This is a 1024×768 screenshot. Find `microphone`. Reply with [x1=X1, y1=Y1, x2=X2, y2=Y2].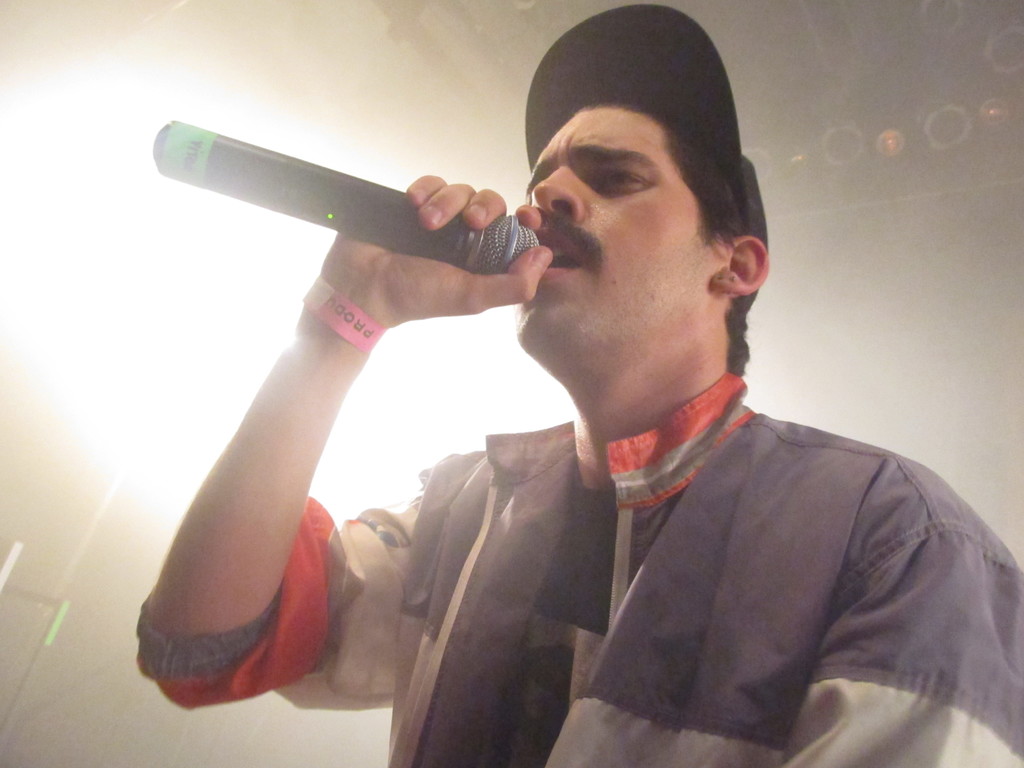
[x1=145, y1=111, x2=547, y2=276].
